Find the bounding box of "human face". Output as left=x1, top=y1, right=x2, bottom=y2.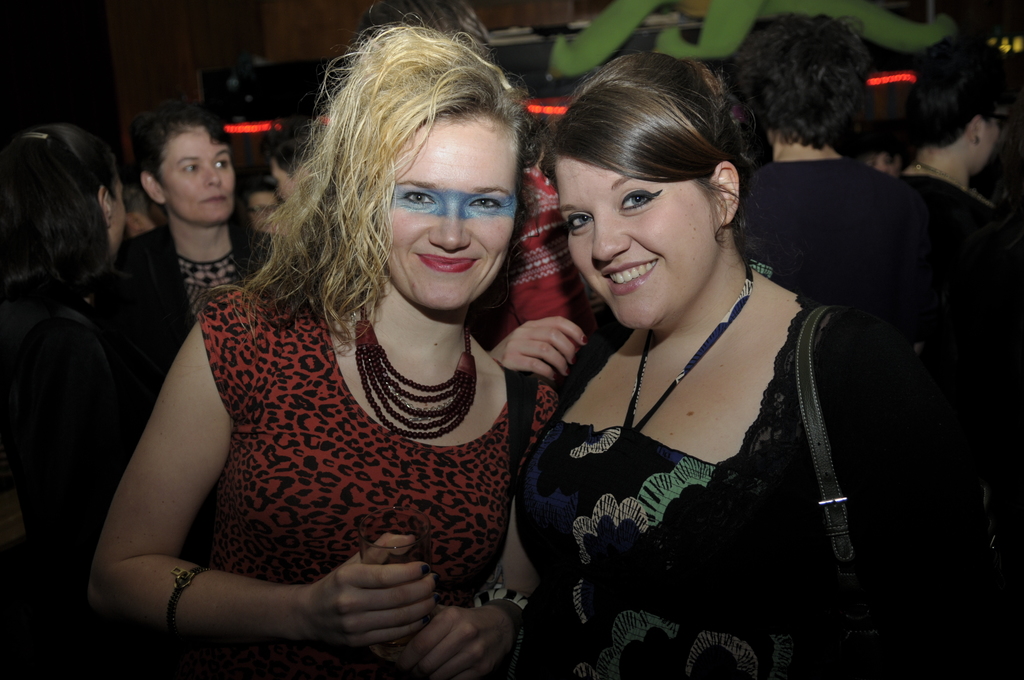
left=273, top=158, right=302, bottom=204.
